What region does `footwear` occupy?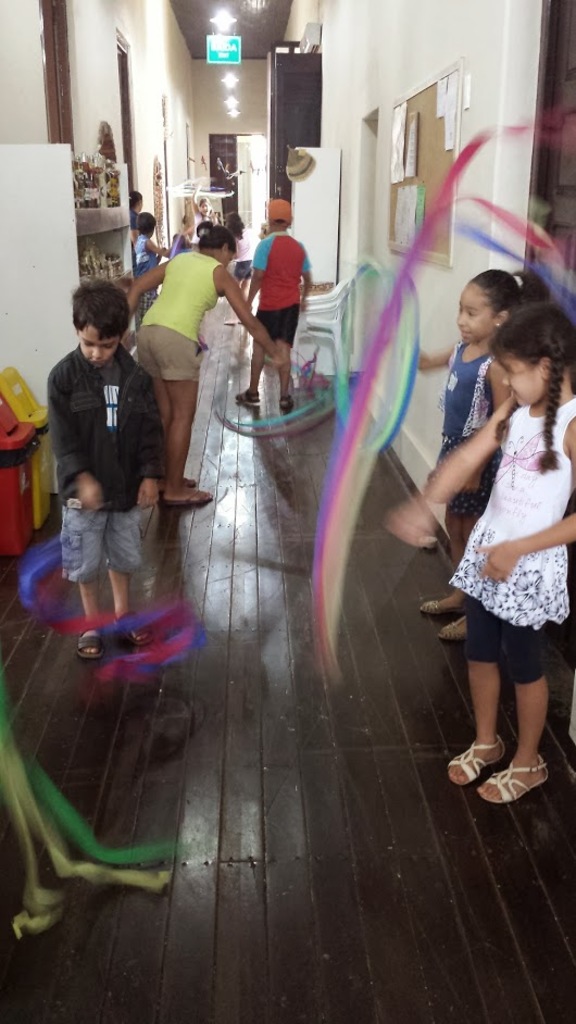
locate(271, 390, 298, 419).
